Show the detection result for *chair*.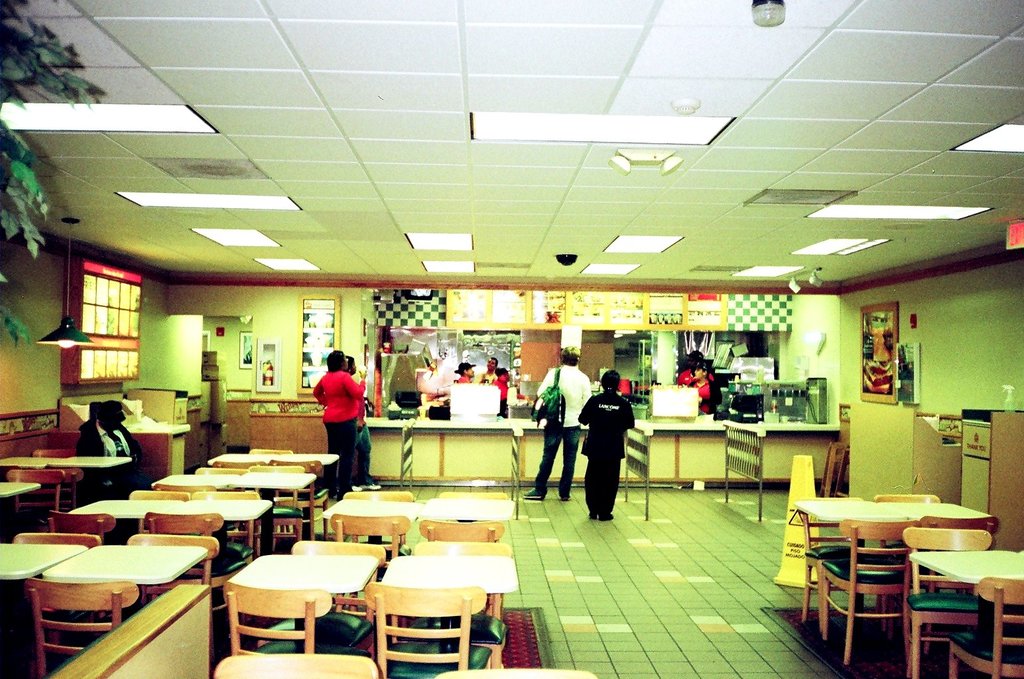
pyautogui.locateOnScreen(127, 530, 220, 584).
